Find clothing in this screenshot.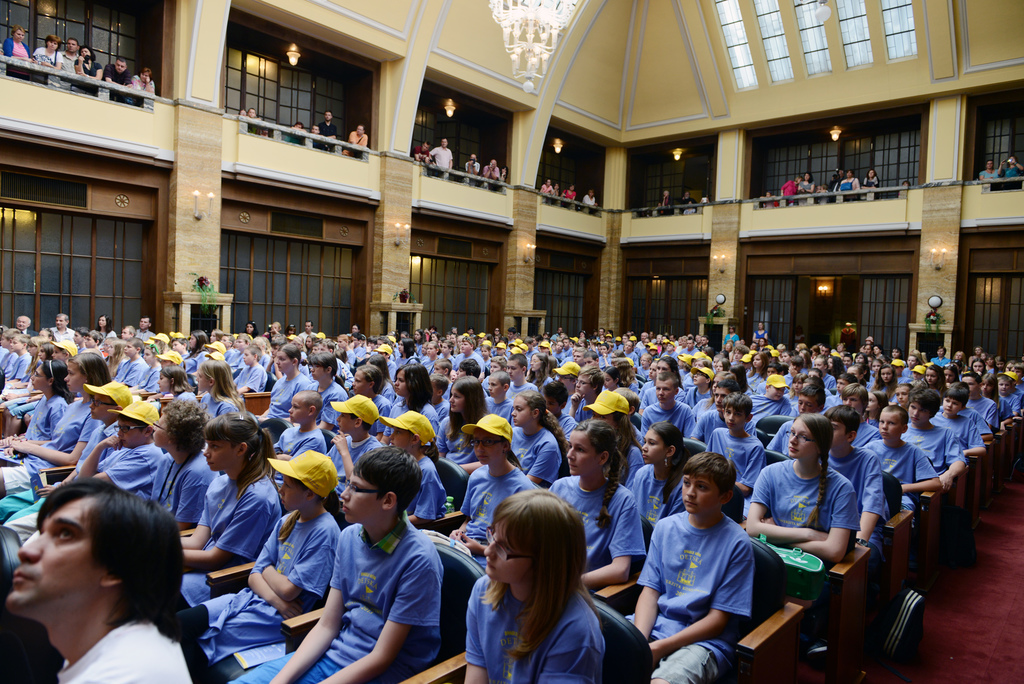
The bounding box for clothing is 720:332:741:347.
